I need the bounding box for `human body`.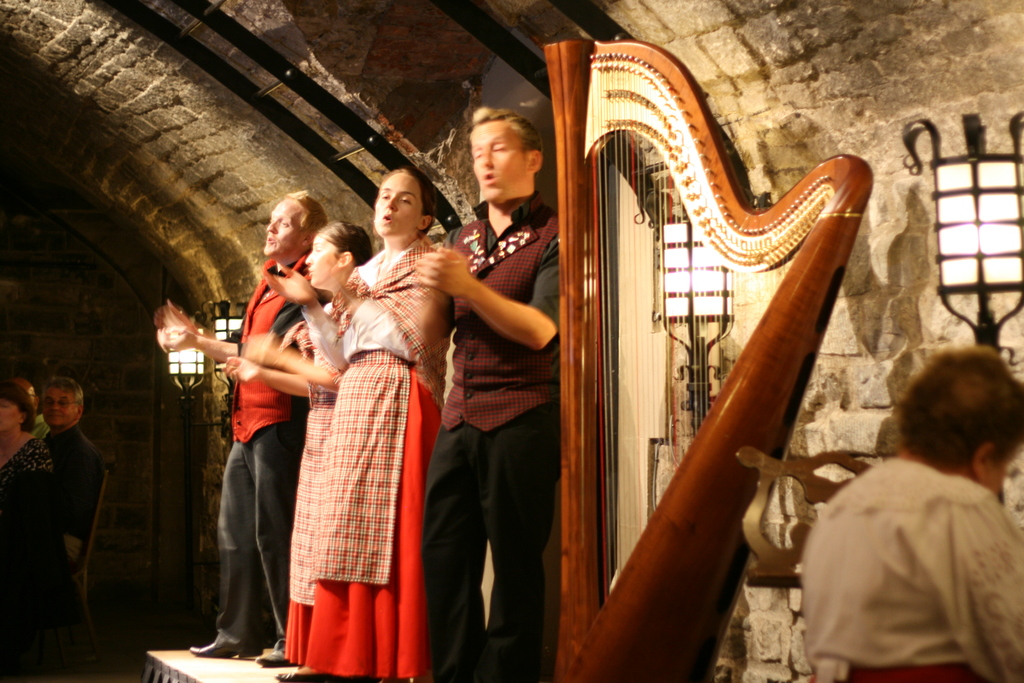
Here it is: BBox(305, 163, 451, 682).
